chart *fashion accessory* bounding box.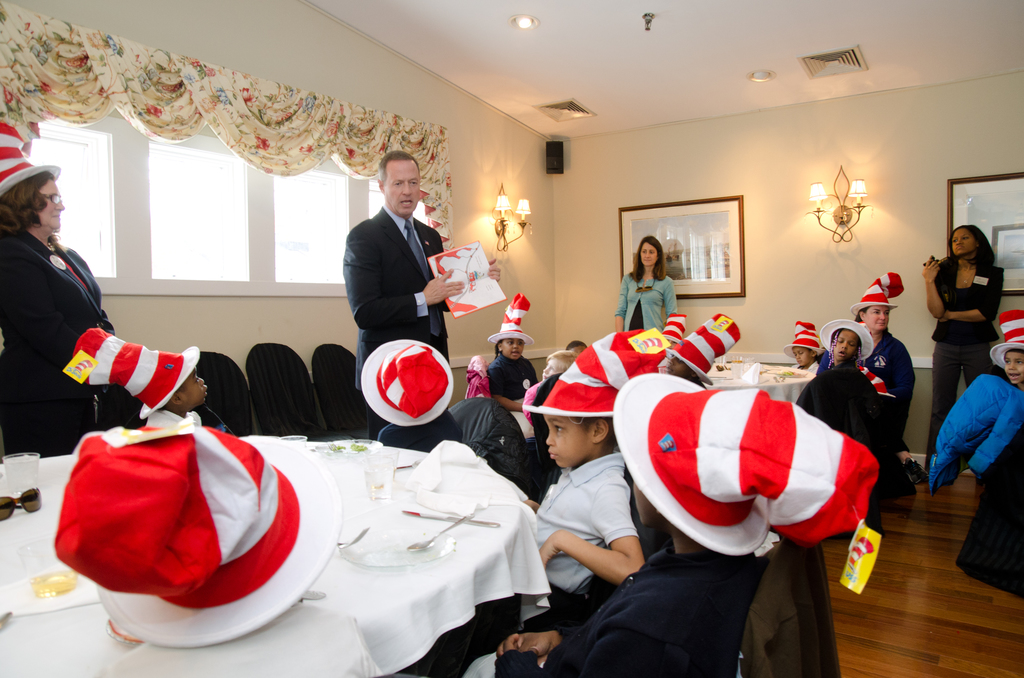
Charted: rect(820, 319, 872, 360).
